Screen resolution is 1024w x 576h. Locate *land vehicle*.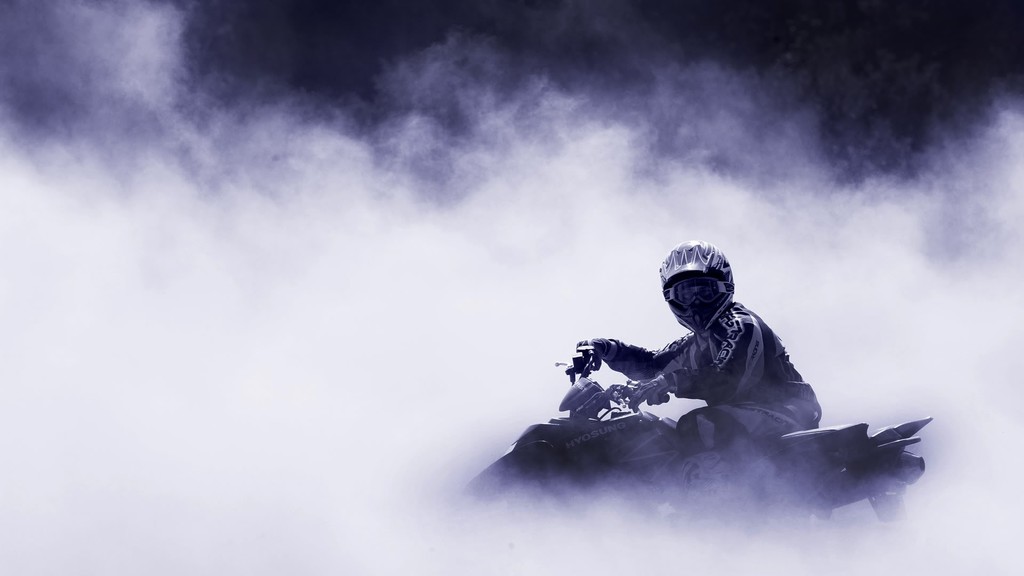
(457,278,934,516).
